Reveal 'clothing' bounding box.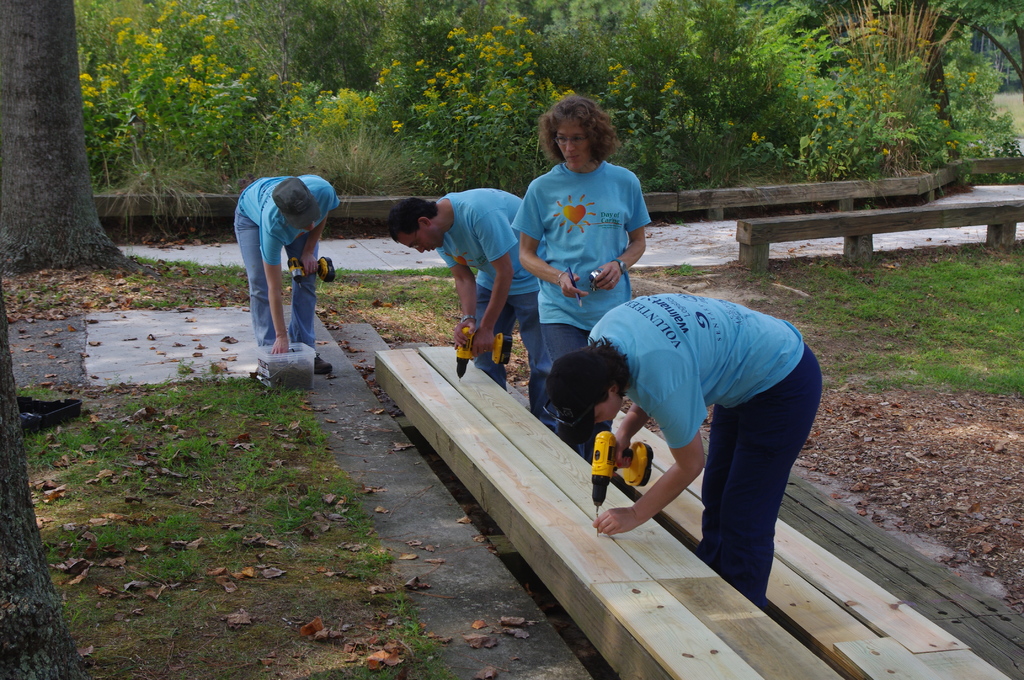
Revealed: region(587, 291, 824, 610).
